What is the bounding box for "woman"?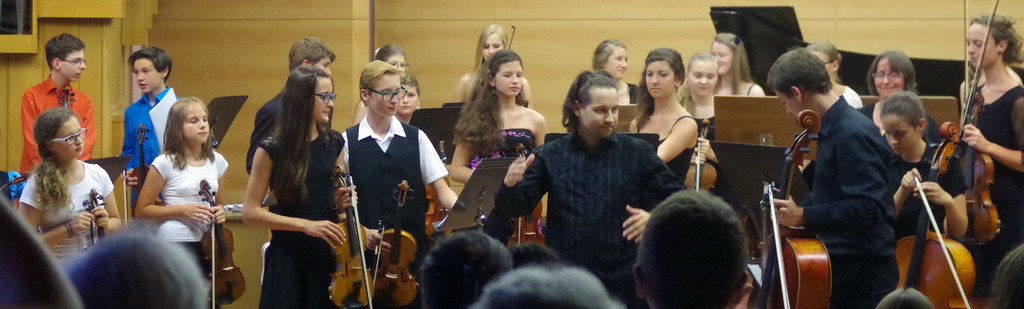
x1=874, y1=86, x2=983, y2=246.
